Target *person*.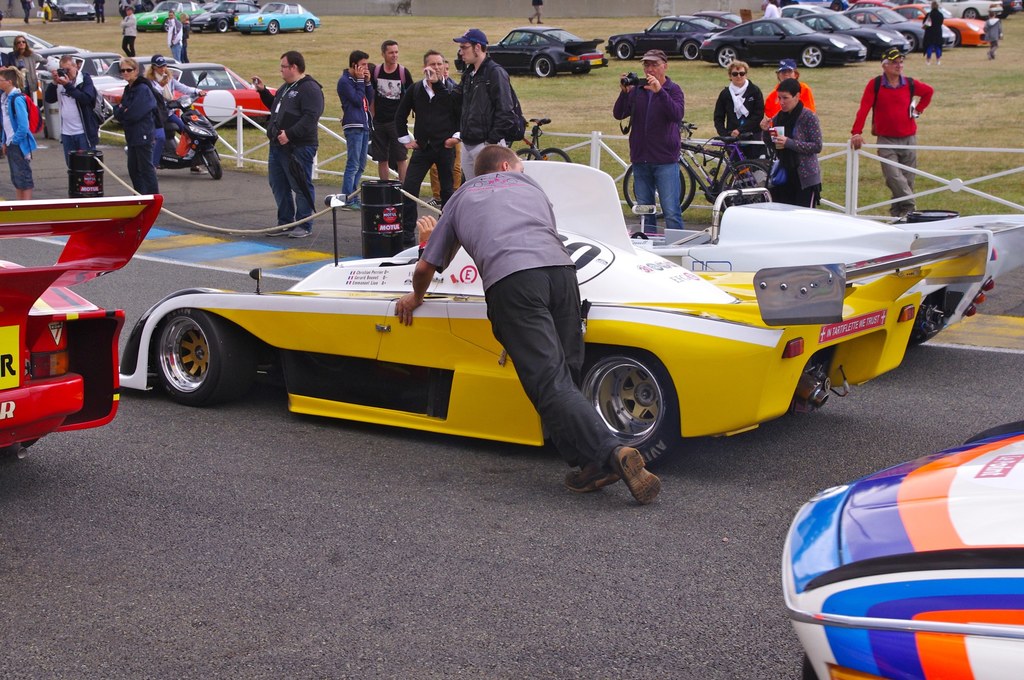
Target region: [x1=764, y1=68, x2=822, y2=207].
